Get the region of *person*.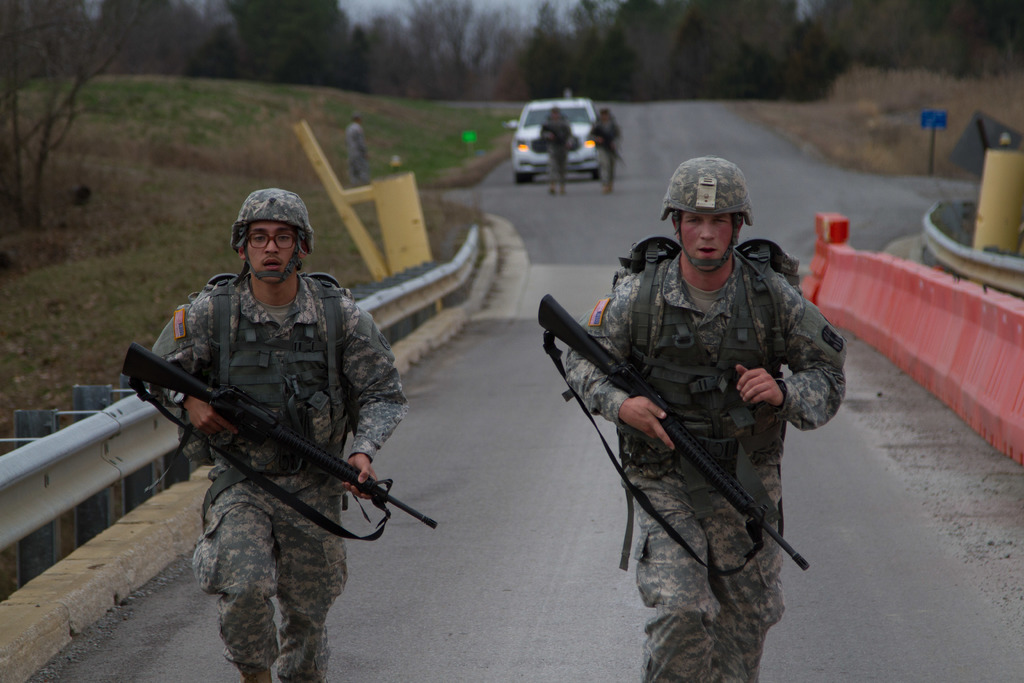
x1=586, y1=110, x2=623, y2=192.
